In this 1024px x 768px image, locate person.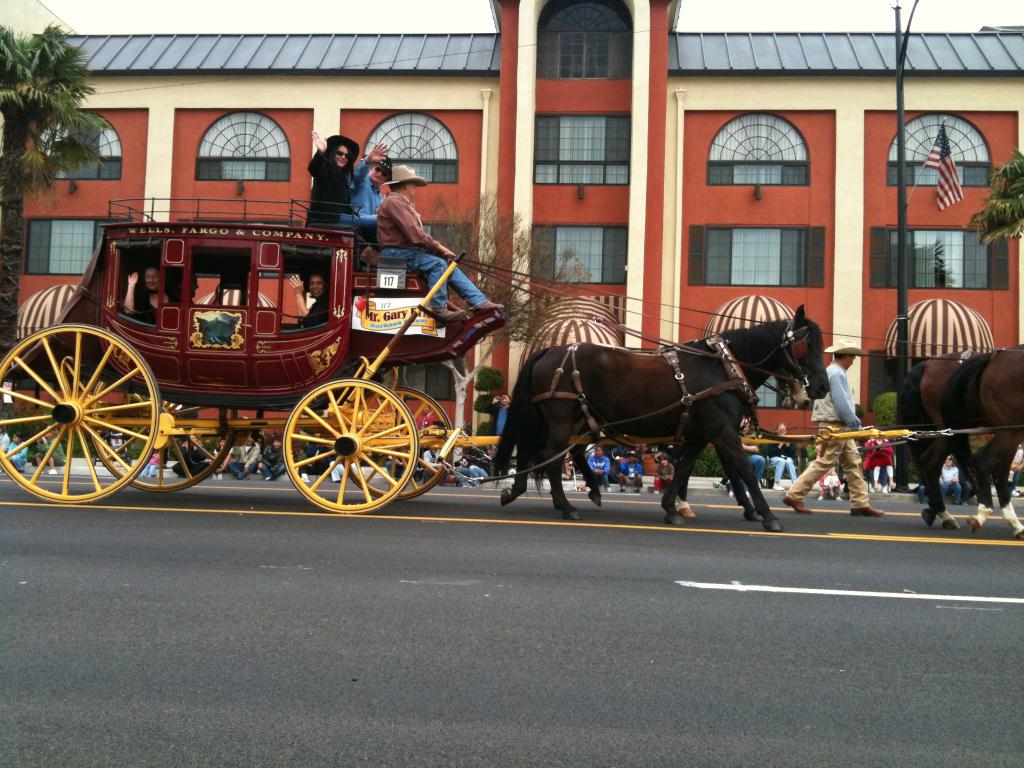
Bounding box: detection(223, 431, 261, 478).
